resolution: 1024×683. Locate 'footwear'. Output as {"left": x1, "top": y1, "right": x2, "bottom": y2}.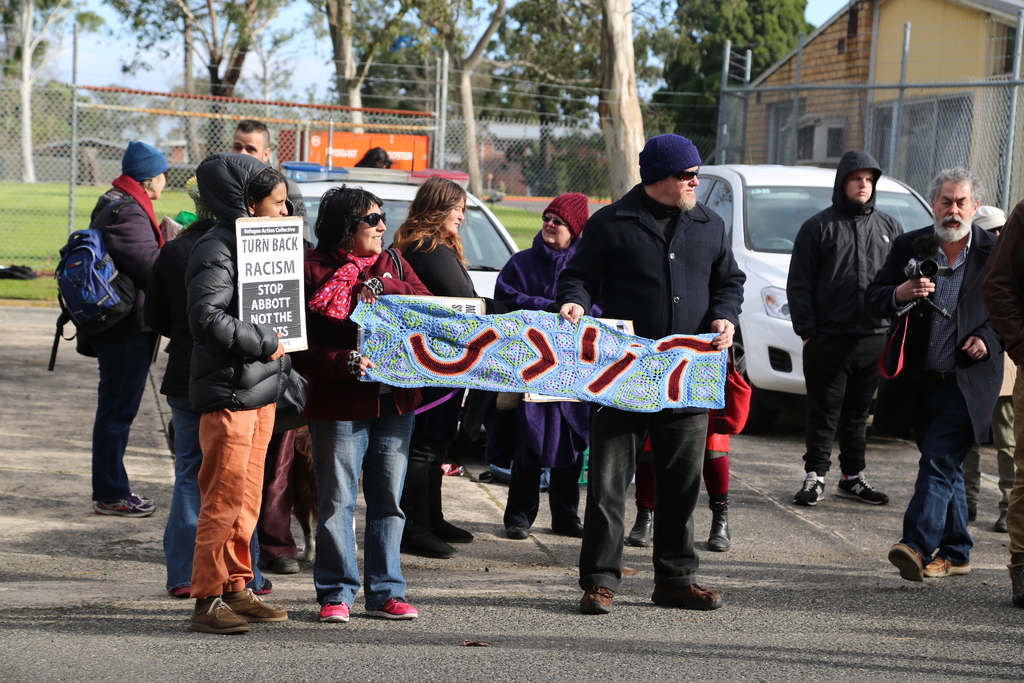
{"left": 839, "top": 472, "right": 892, "bottom": 503}.
